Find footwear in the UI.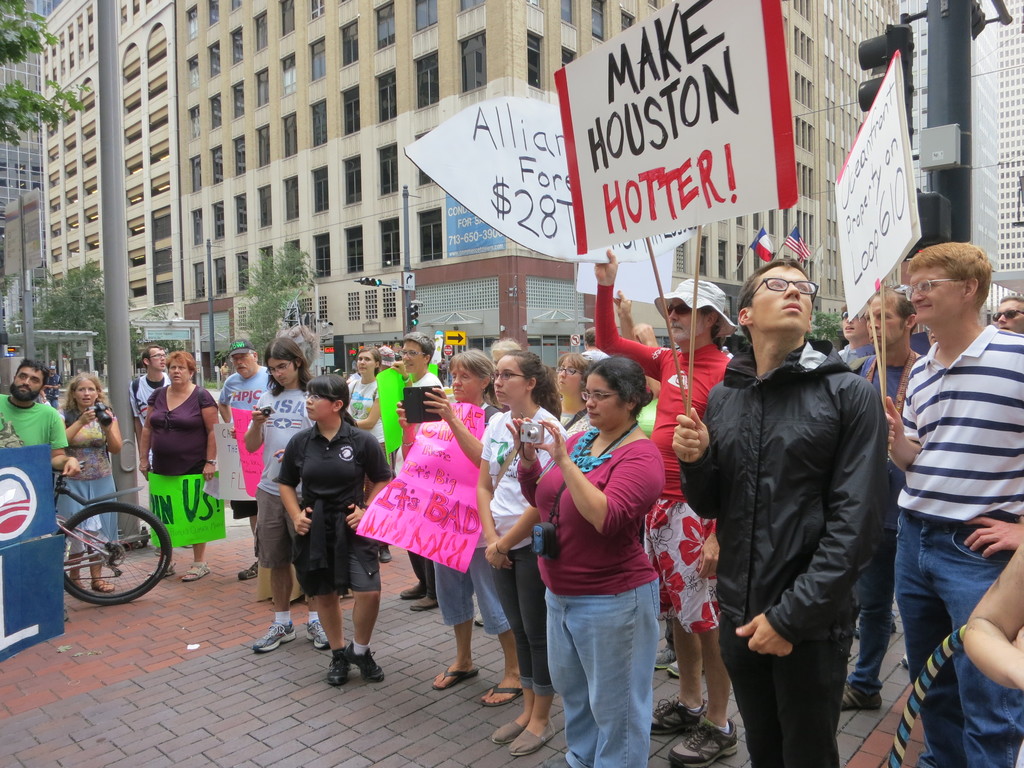
UI element at [left=434, top=664, right=480, bottom=688].
